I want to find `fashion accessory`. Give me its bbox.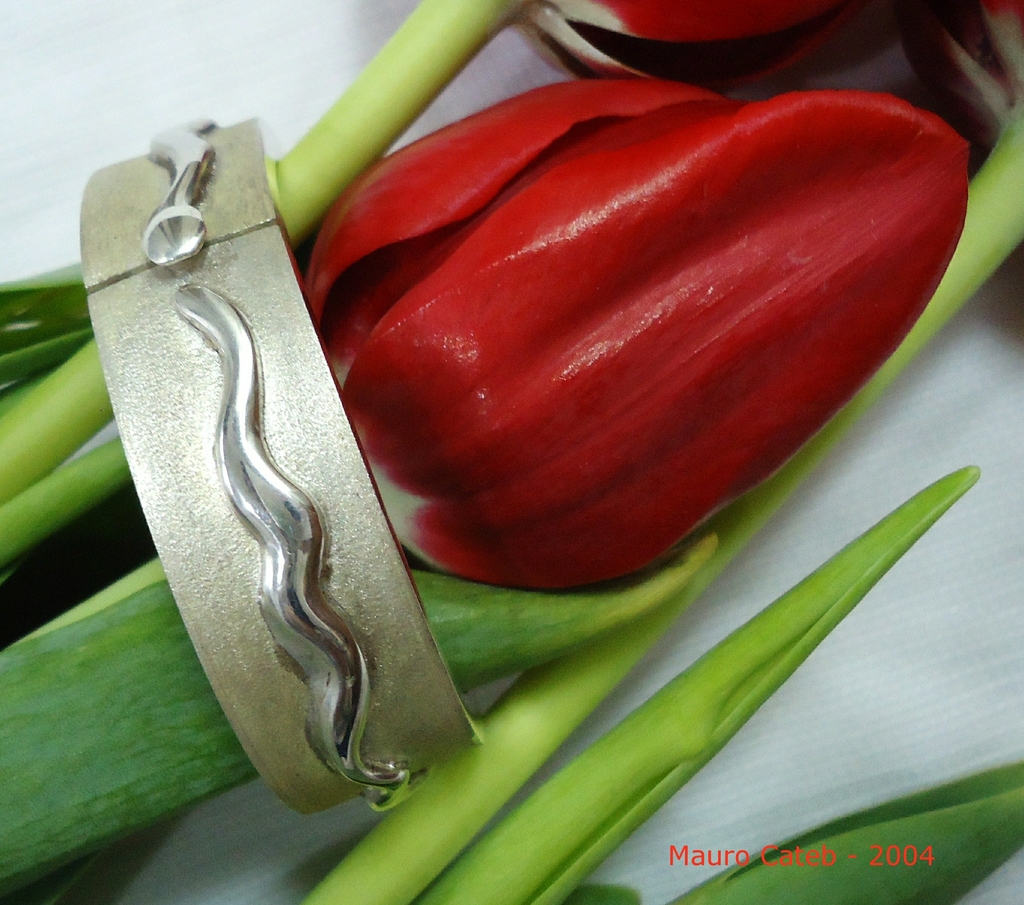
[80,124,488,819].
